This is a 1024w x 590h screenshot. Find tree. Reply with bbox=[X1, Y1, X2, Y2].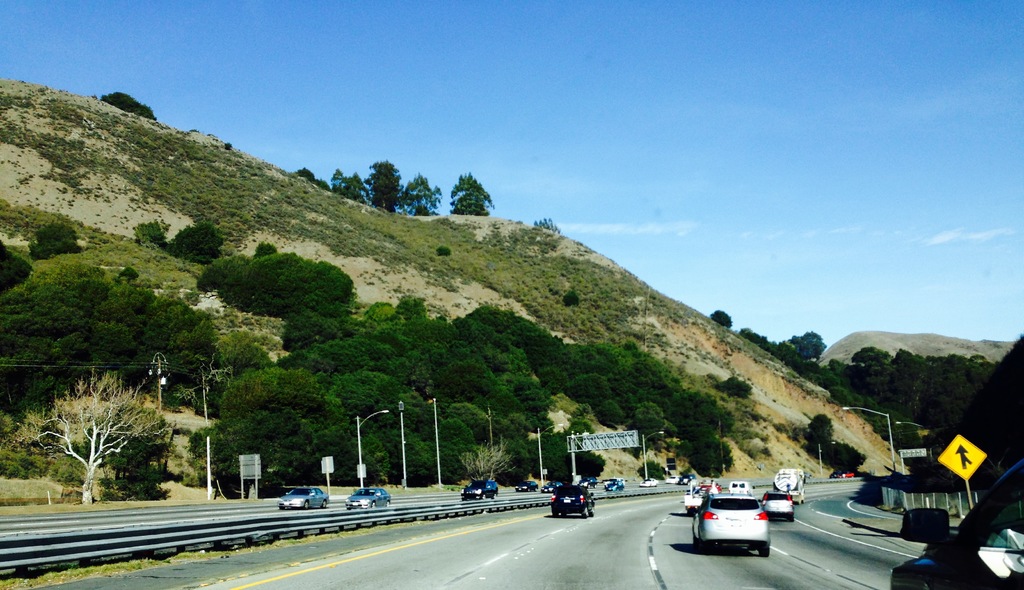
bbox=[808, 411, 835, 444].
